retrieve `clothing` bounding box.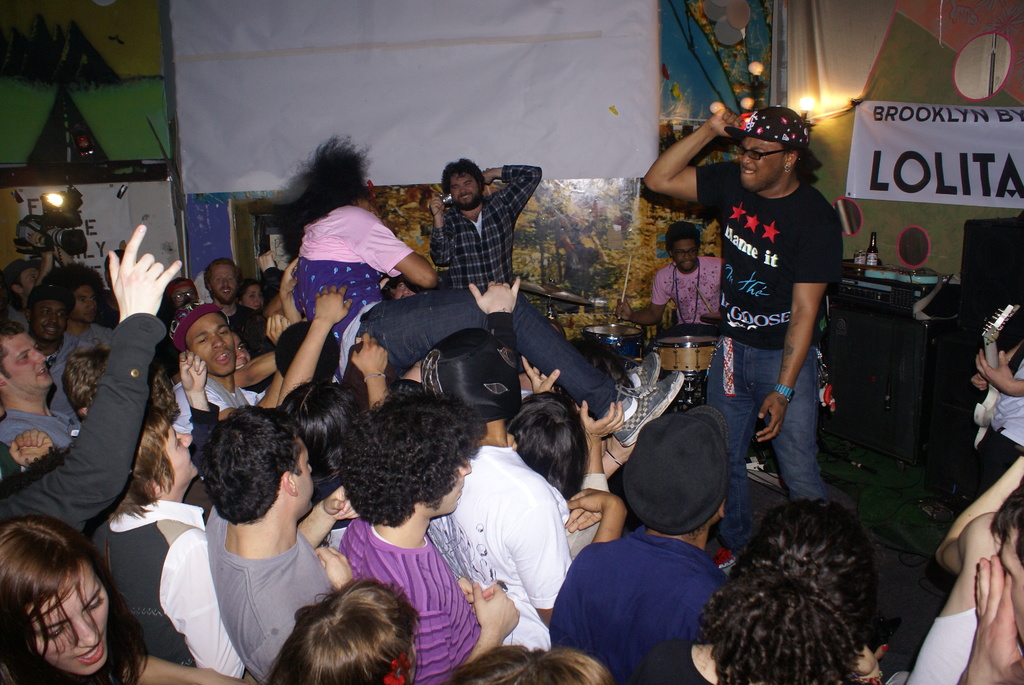
Bounding box: bbox=[48, 322, 111, 411].
